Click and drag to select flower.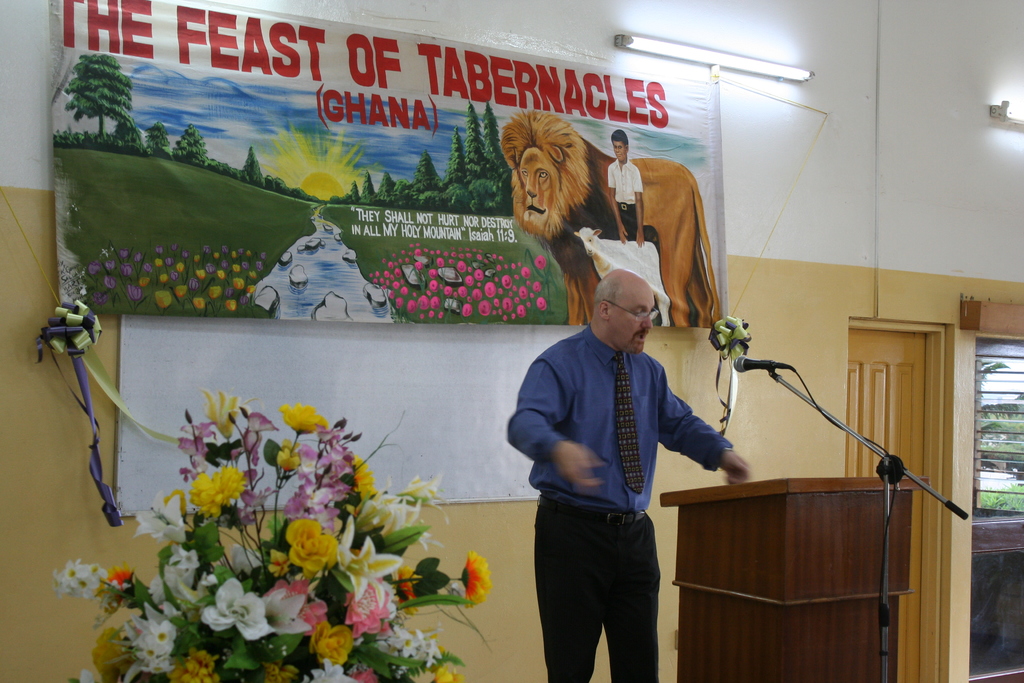
Selection: {"x1": 91, "y1": 289, "x2": 108, "y2": 302}.
